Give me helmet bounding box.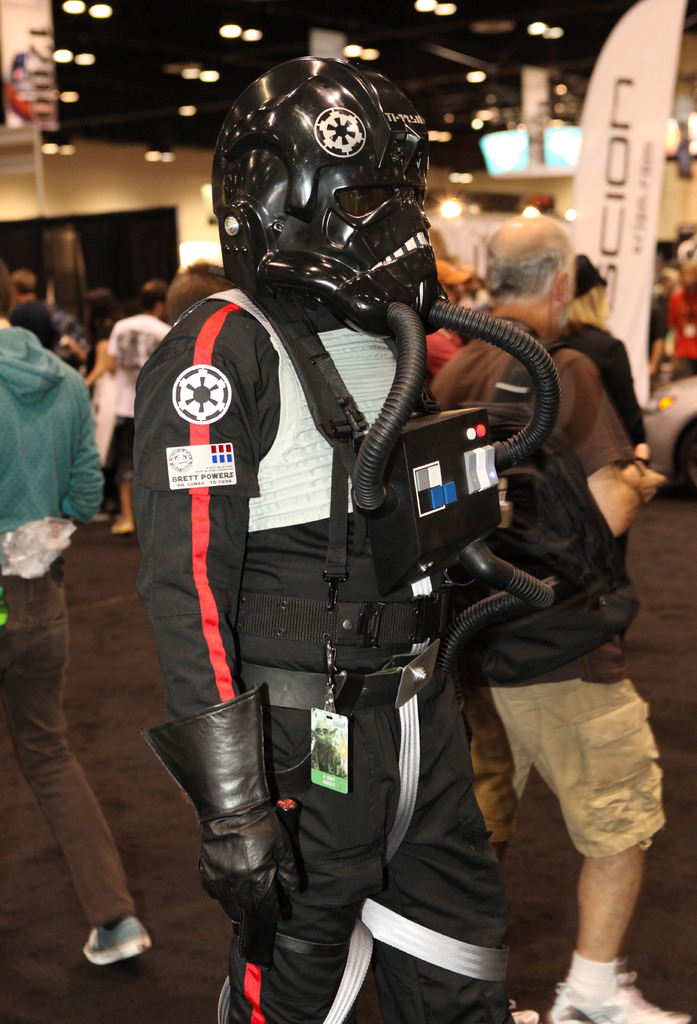
region(210, 57, 447, 337).
